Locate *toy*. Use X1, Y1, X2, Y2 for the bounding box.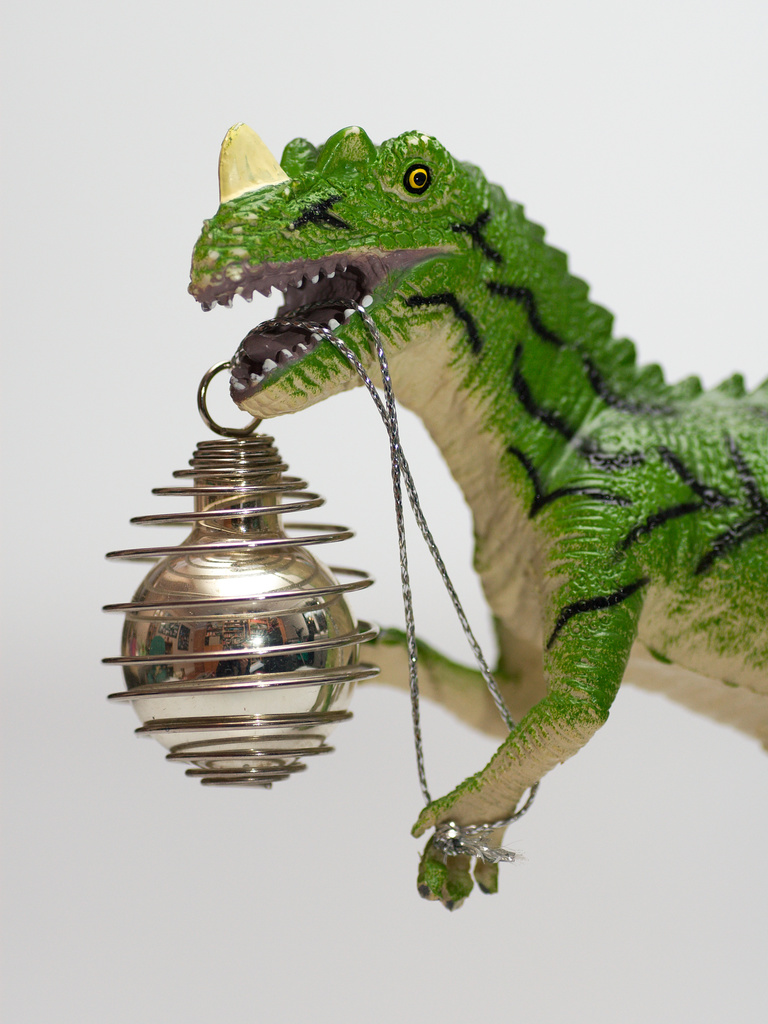
174, 110, 767, 904.
